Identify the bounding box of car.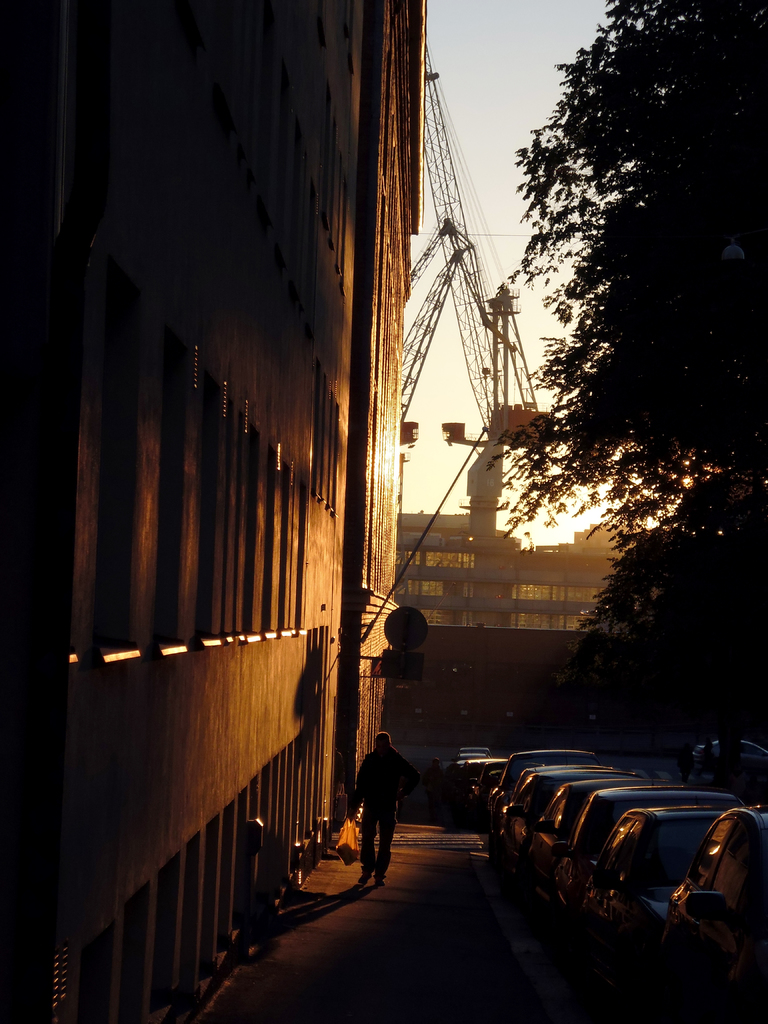
left=693, top=739, right=767, bottom=786.
